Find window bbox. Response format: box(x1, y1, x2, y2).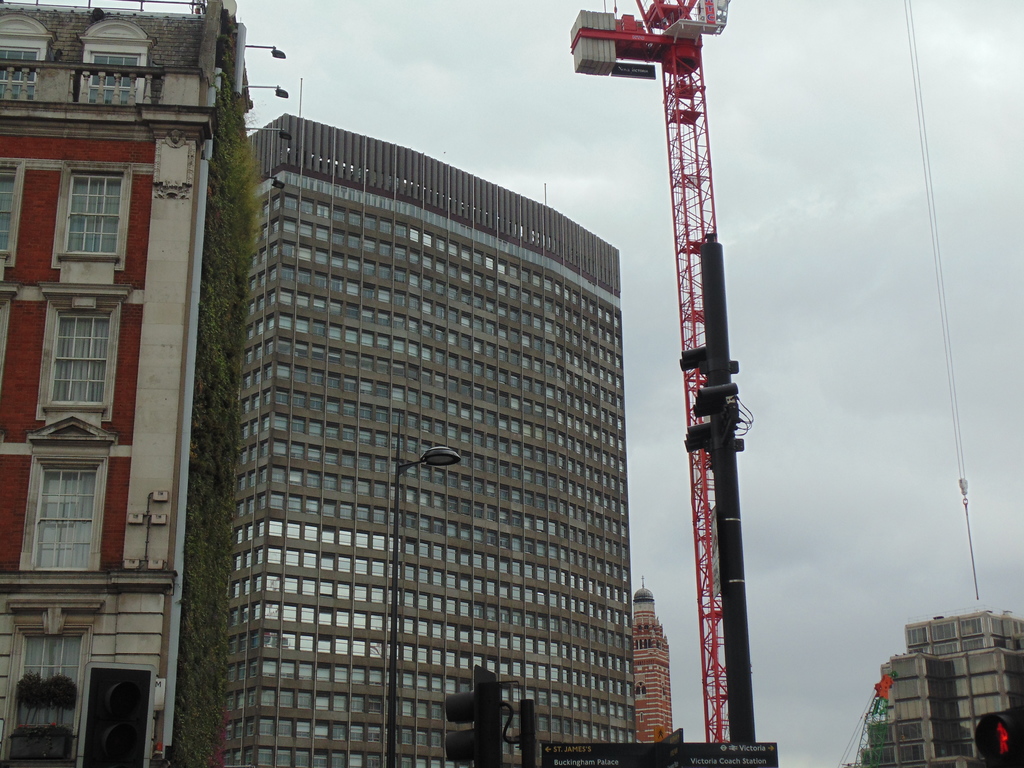
box(282, 259, 298, 280).
